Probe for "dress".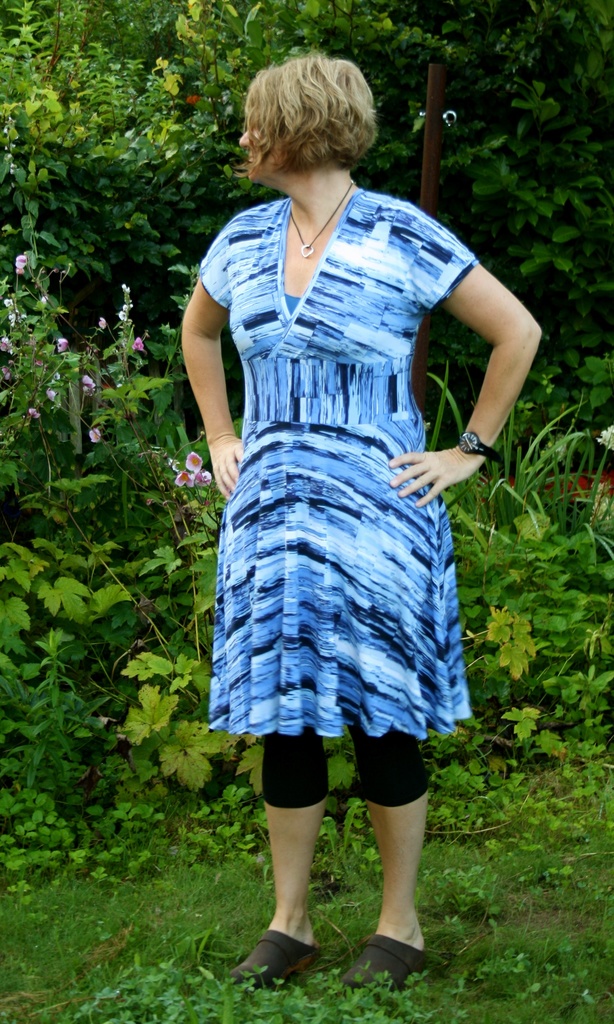
Probe result: rect(196, 183, 476, 737).
